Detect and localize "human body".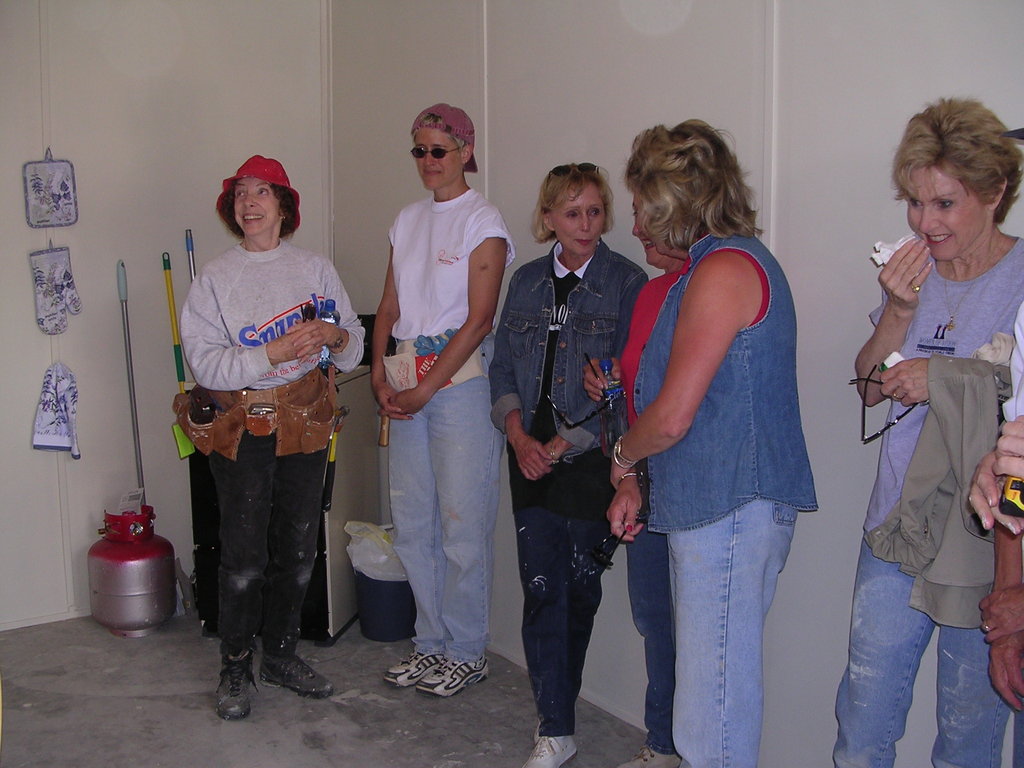
Localized at l=829, t=236, r=1023, b=757.
